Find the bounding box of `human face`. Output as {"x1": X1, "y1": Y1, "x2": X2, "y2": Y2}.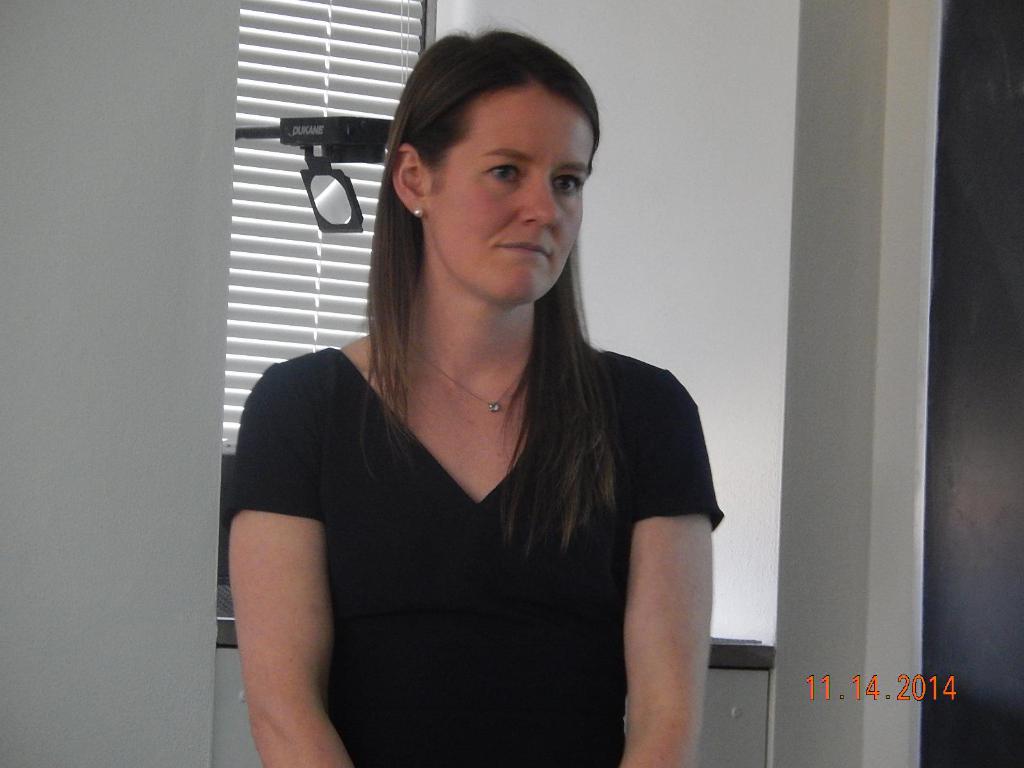
{"x1": 422, "y1": 78, "x2": 596, "y2": 298}.
